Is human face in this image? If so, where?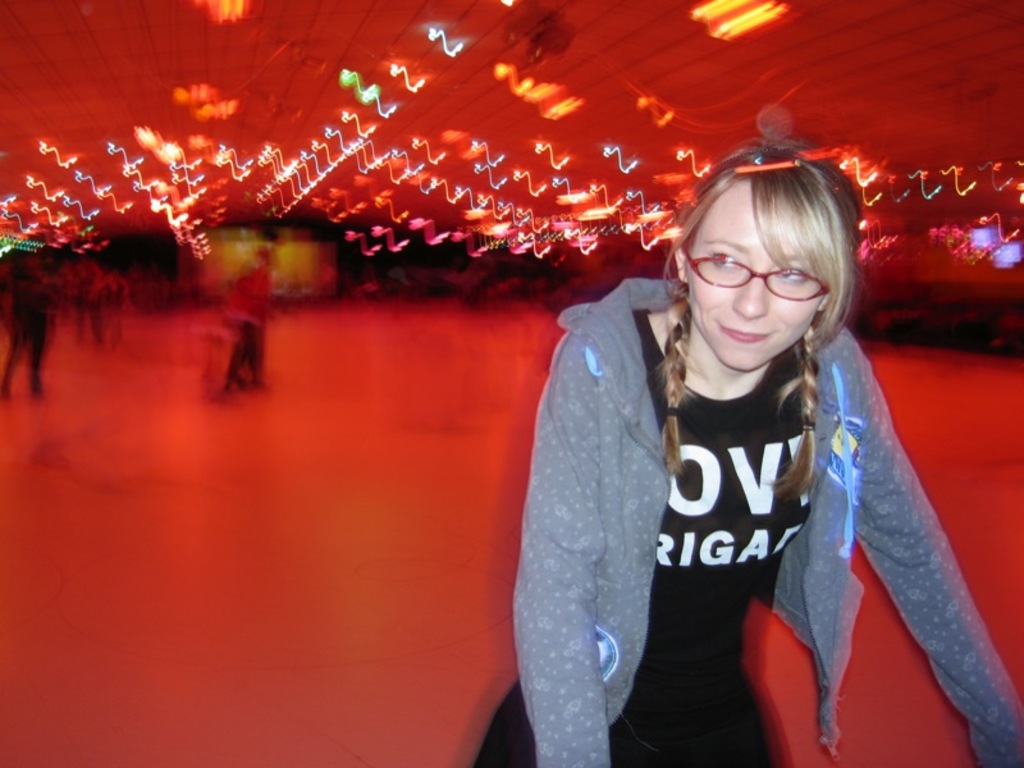
Yes, at (689, 188, 826, 367).
